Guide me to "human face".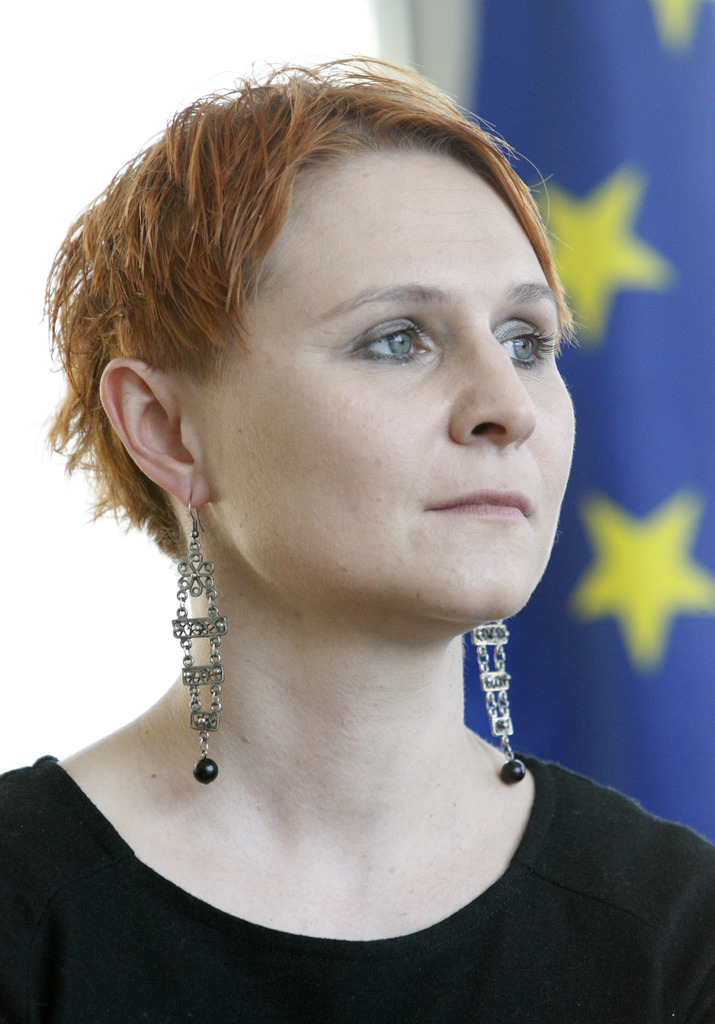
Guidance: bbox(201, 141, 581, 623).
